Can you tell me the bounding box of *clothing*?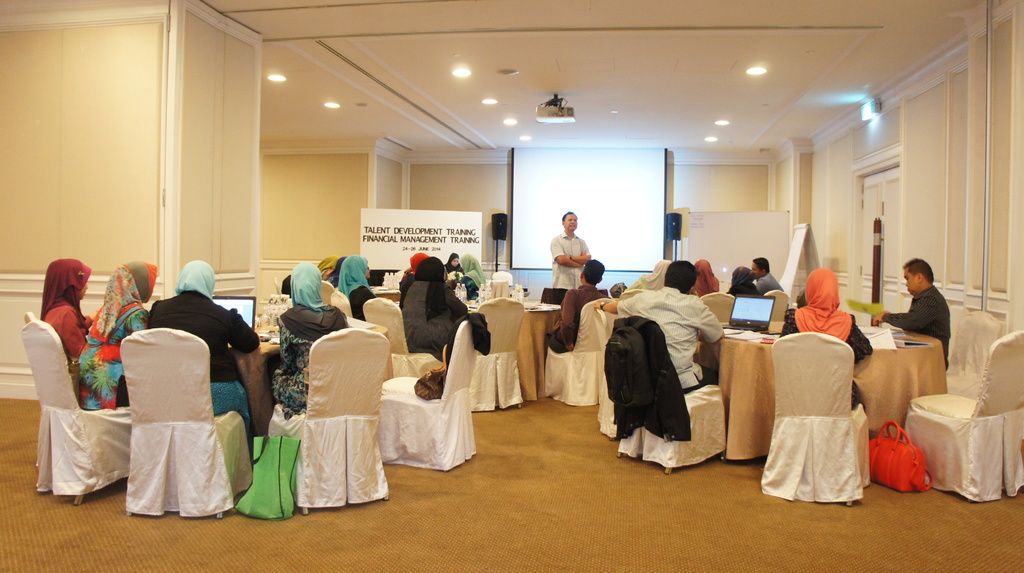
bbox=(627, 261, 672, 290).
